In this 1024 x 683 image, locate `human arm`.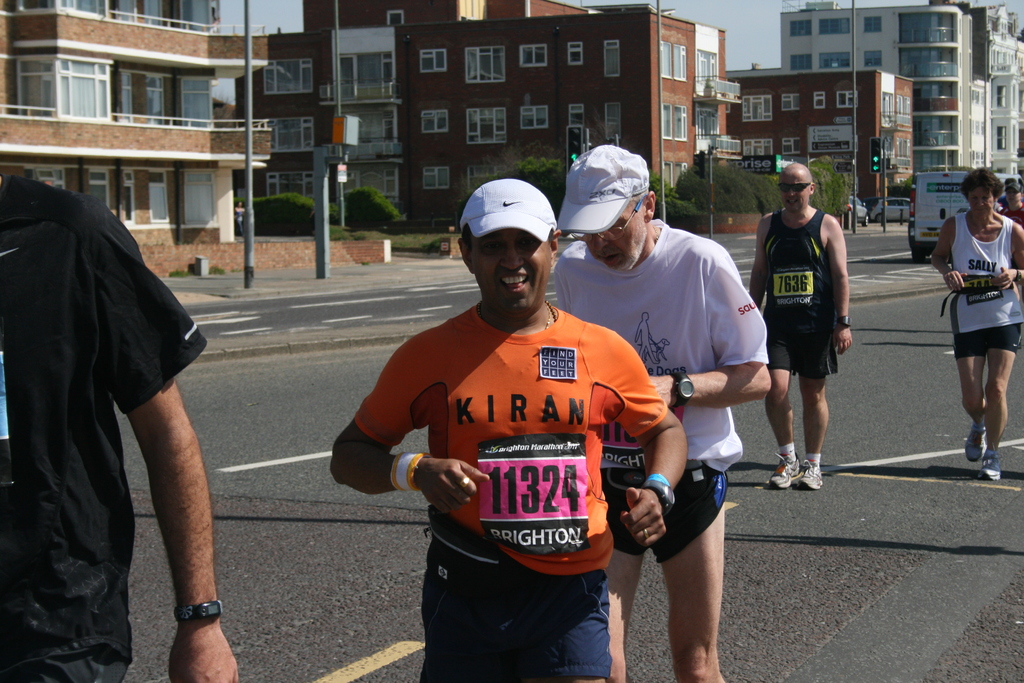
Bounding box: rect(614, 336, 685, 548).
